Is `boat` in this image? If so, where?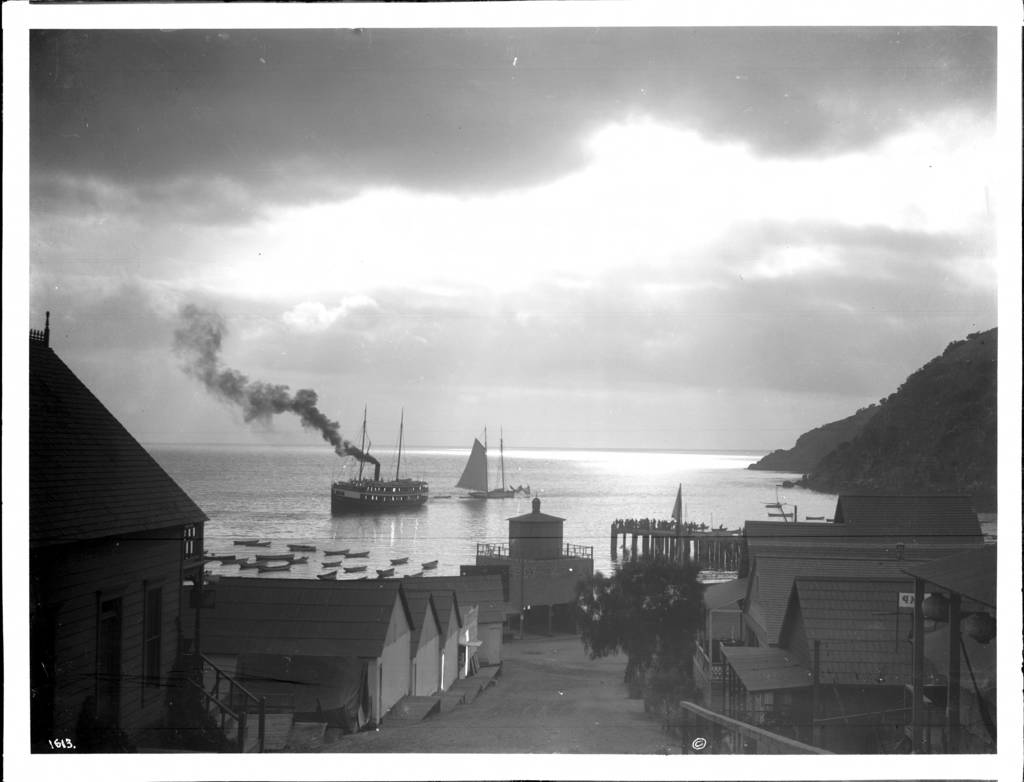
Yes, at (714, 523, 724, 528).
